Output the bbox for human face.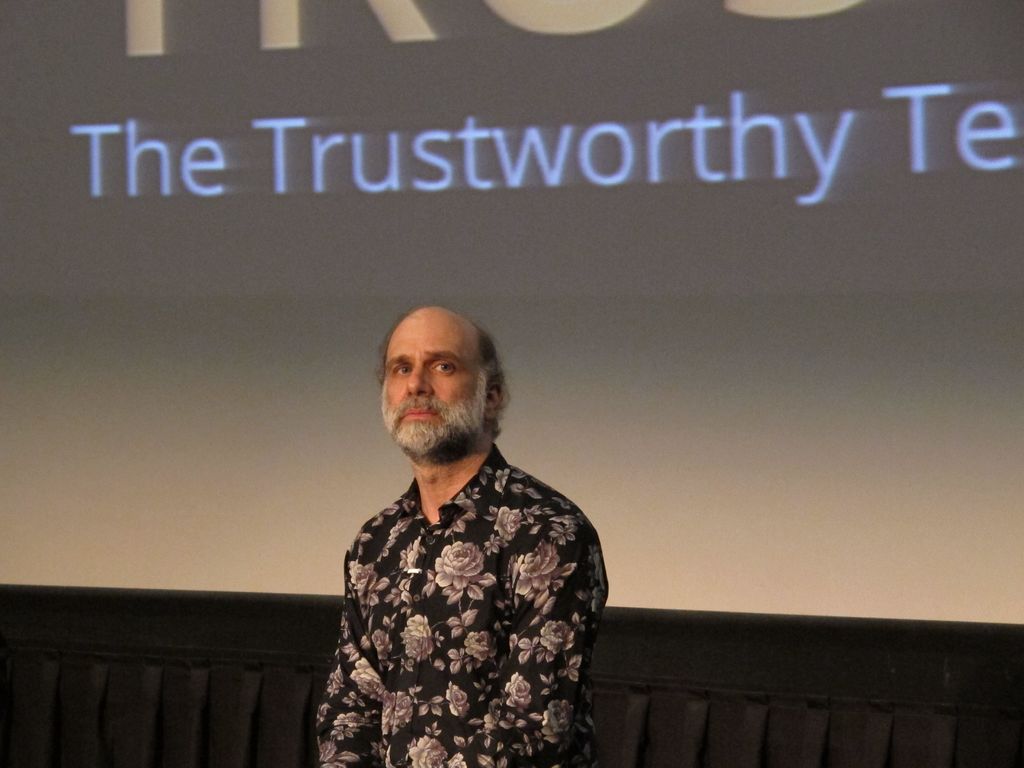
[left=384, top=314, right=491, bottom=456].
